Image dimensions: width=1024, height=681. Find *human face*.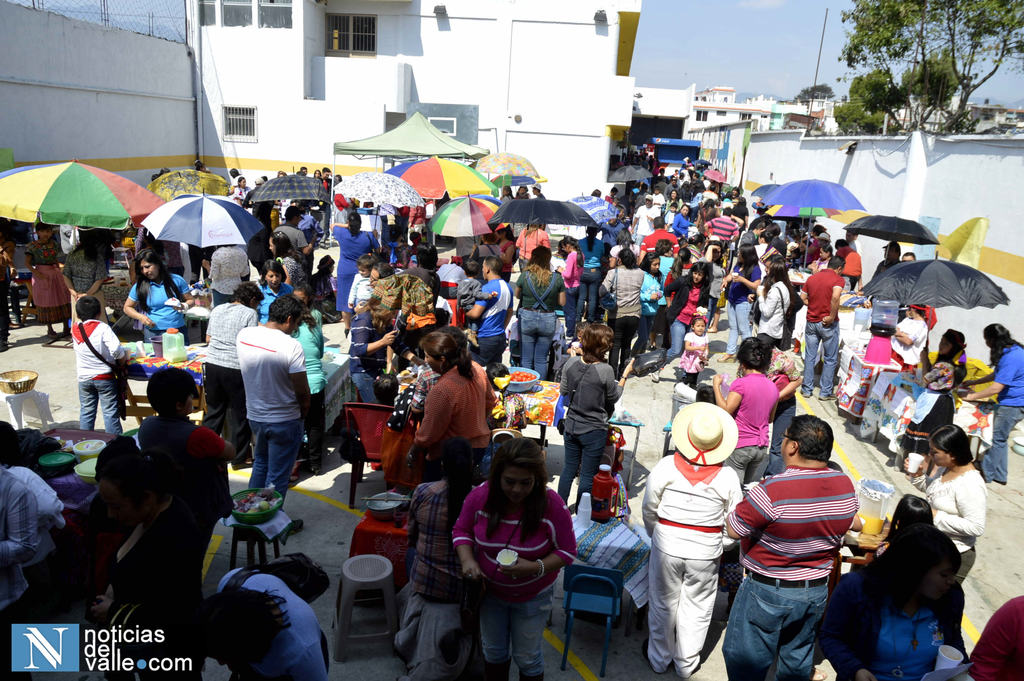
265,272,282,285.
